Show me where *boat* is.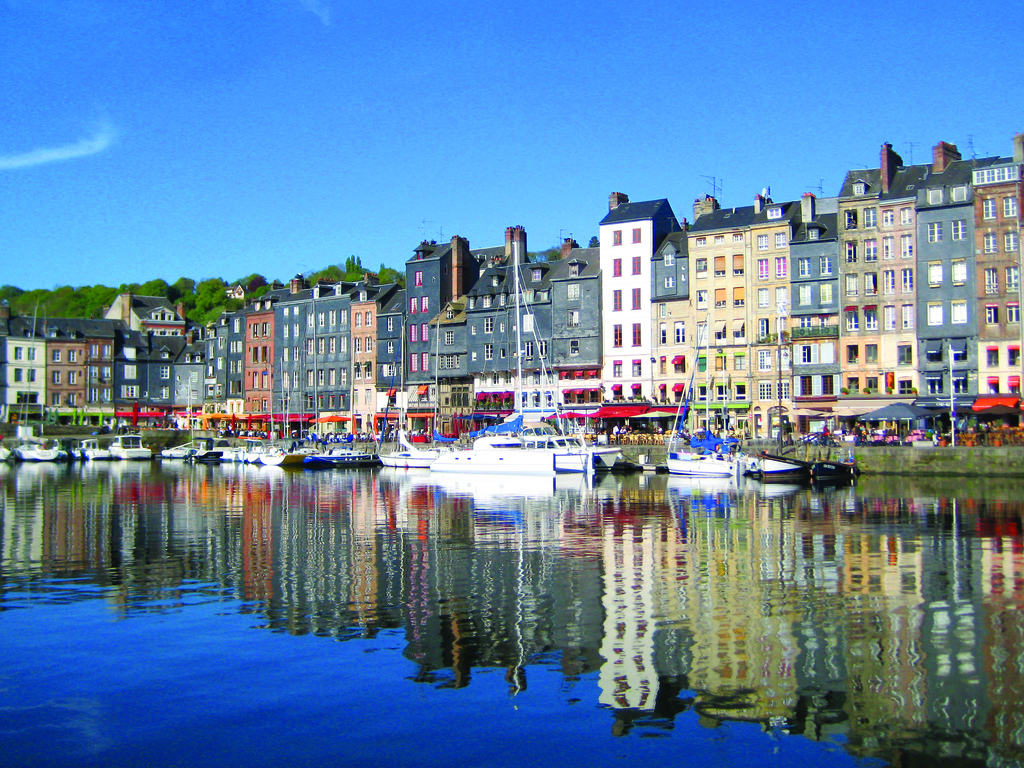
*boat* is at crop(228, 435, 262, 465).
